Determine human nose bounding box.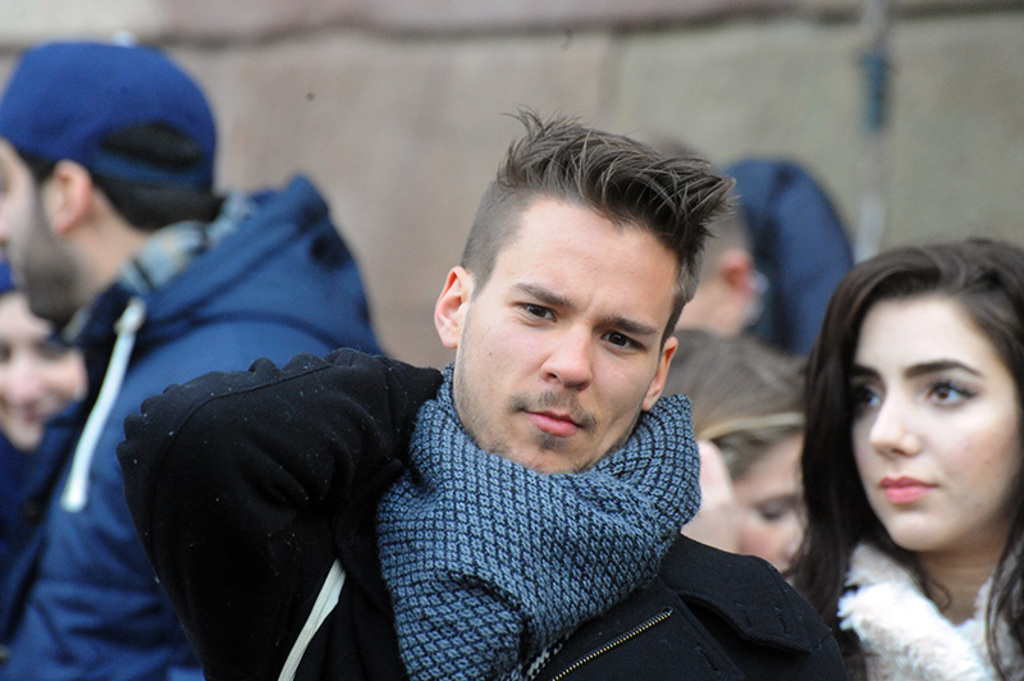
Determined: bbox(535, 324, 594, 392).
